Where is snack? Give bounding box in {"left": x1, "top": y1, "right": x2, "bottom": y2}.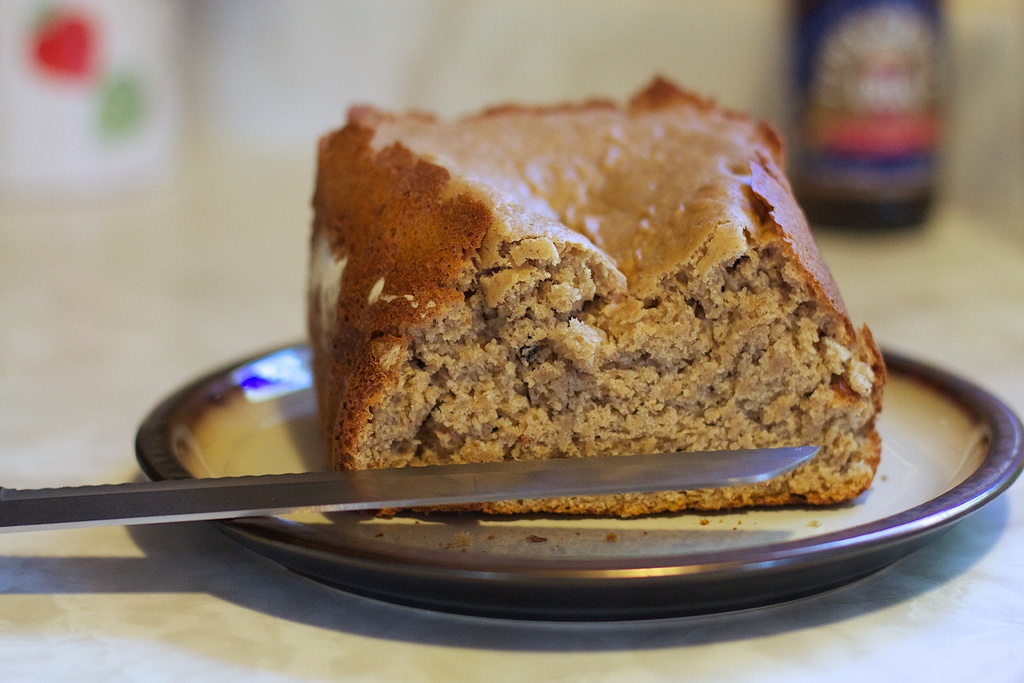
{"left": 303, "top": 73, "right": 924, "bottom": 511}.
